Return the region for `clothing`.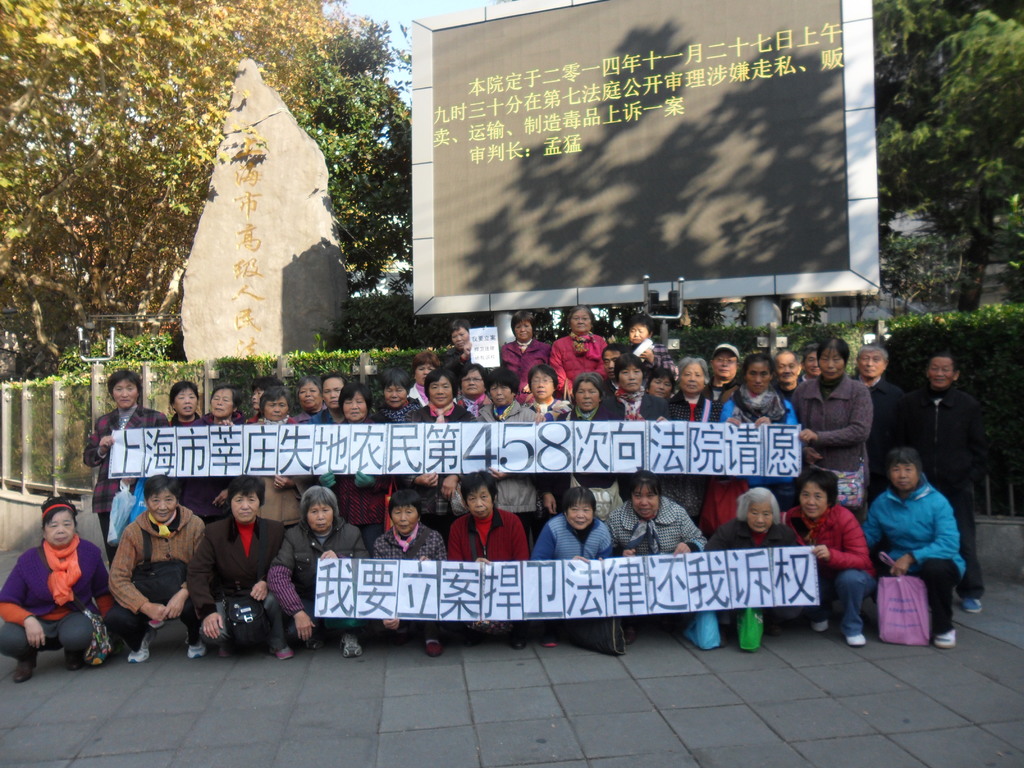
box(778, 495, 870, 636).
